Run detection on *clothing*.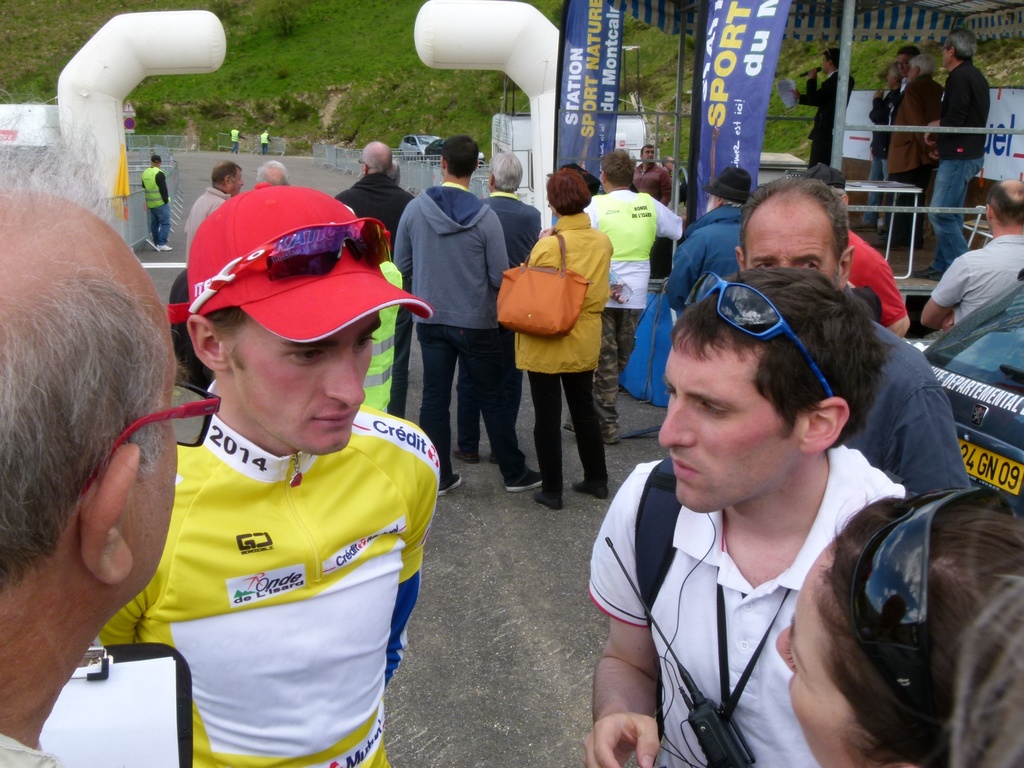
Result: {"x1": 672, "y1": 199, "x2": 748, "y2": 310}.
